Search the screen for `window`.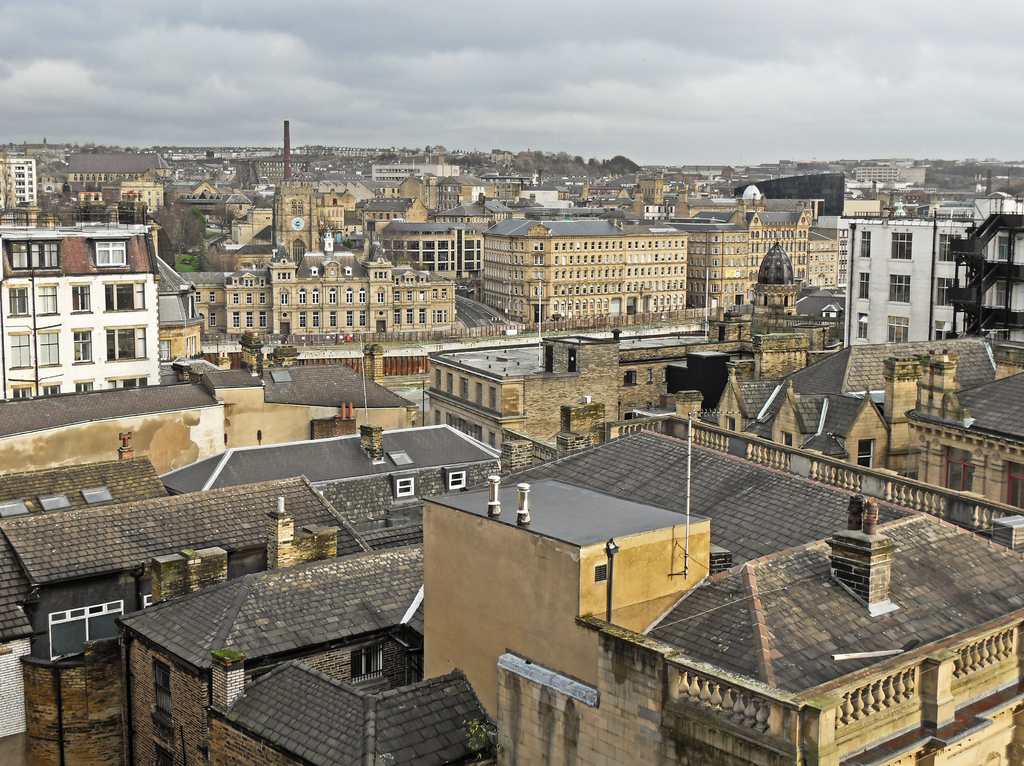
Found at (x1=396, y1=477, x2=415, y2=499).
